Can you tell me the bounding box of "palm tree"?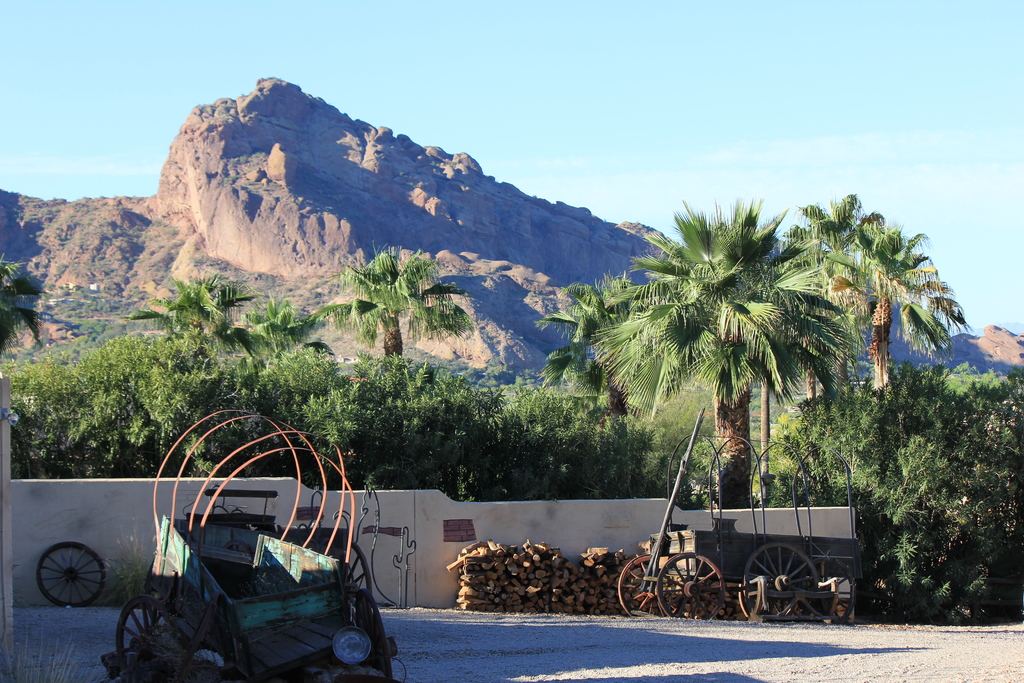
<box>592,238,857,511</box>.
